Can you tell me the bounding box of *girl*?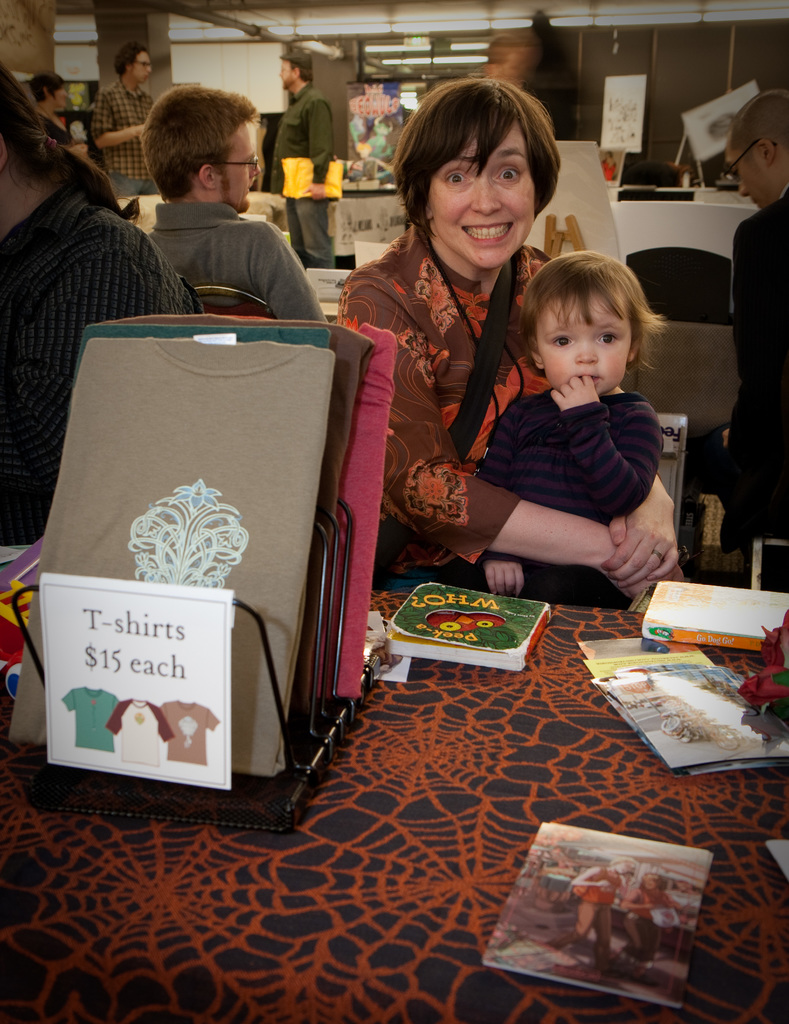
region(471, 243, 667, 617).
